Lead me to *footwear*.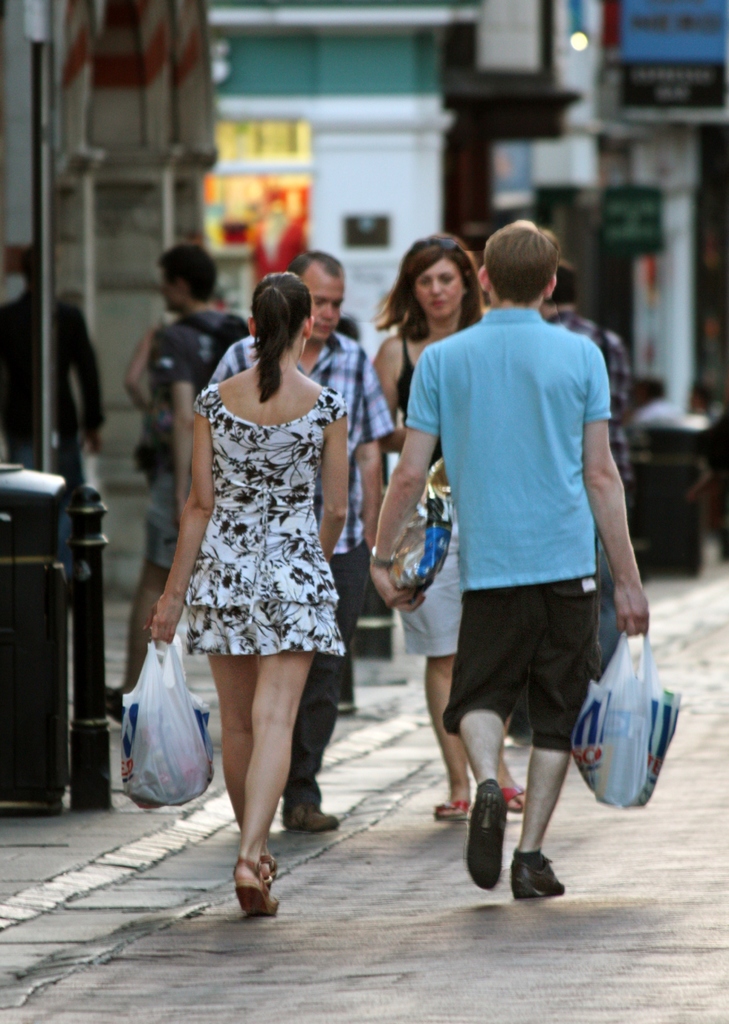
Lead to (x1=463, y1=780, x2=504, y2=890).
